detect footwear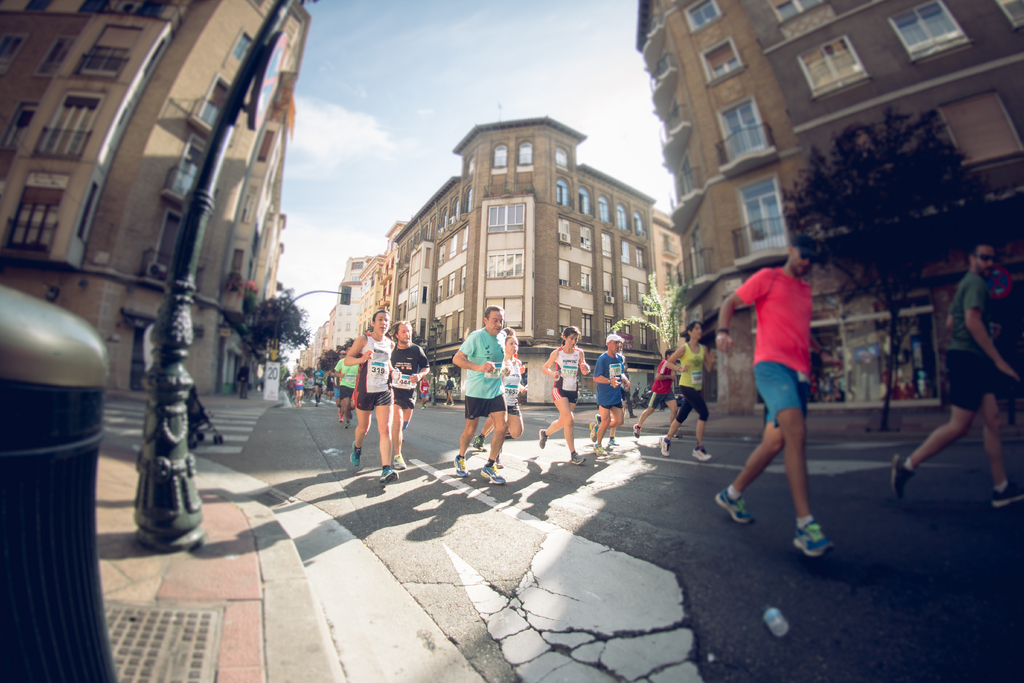
l=376, t=460, r=402, b=485
